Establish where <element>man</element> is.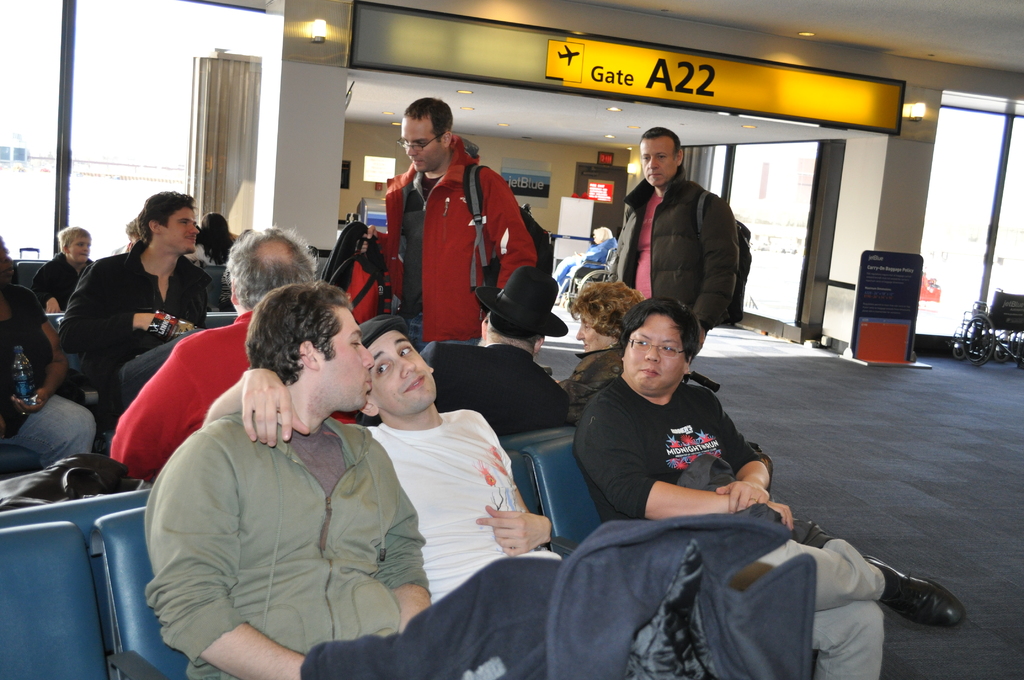
Established at <box>202,324,629,679</box>.
